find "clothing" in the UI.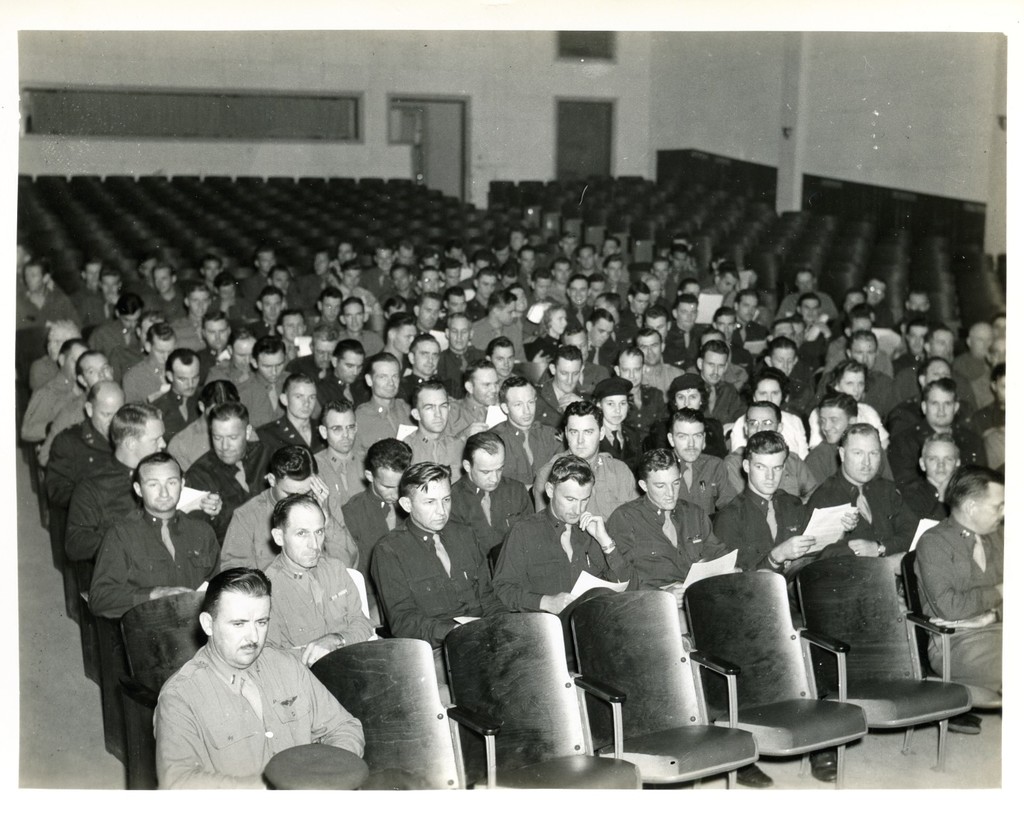
UI element at bbox(776, 285, 838, 313).
